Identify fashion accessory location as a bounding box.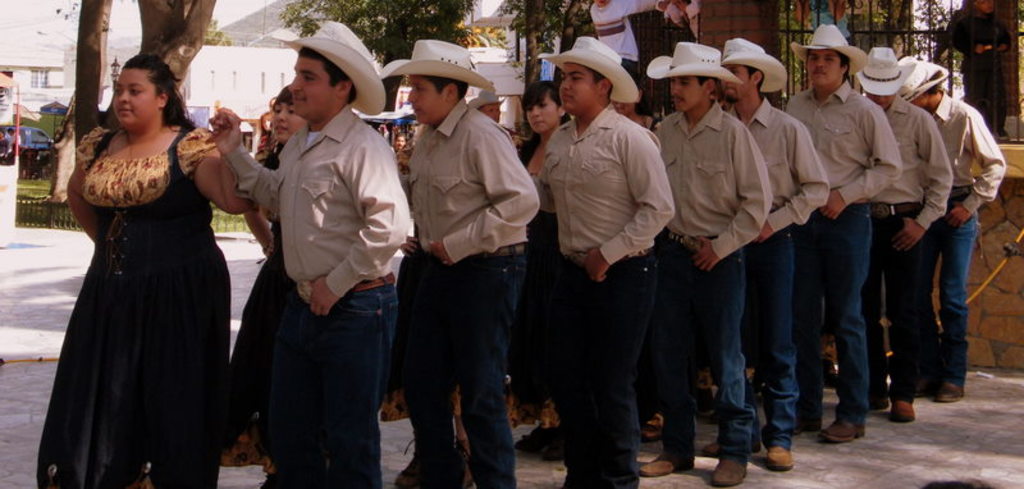
bbox(264, 20, 388, 118).
